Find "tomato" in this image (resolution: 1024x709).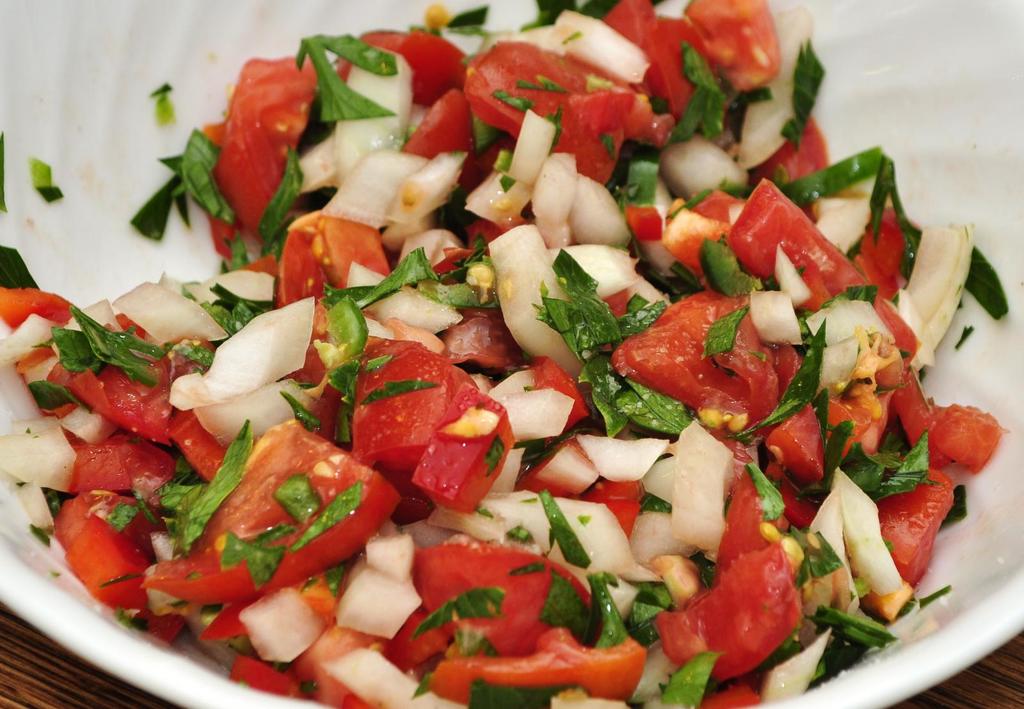
(left=446, top=308, right=521, bottom=374).
